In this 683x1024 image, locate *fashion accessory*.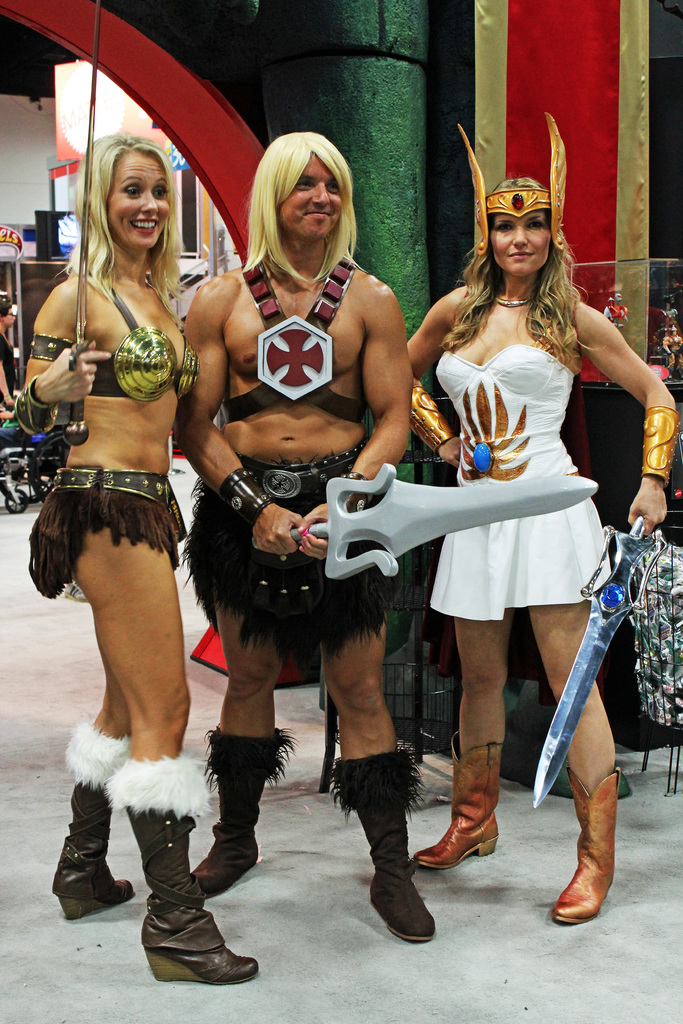
Bounding box: [490, 297, 534, 309].
